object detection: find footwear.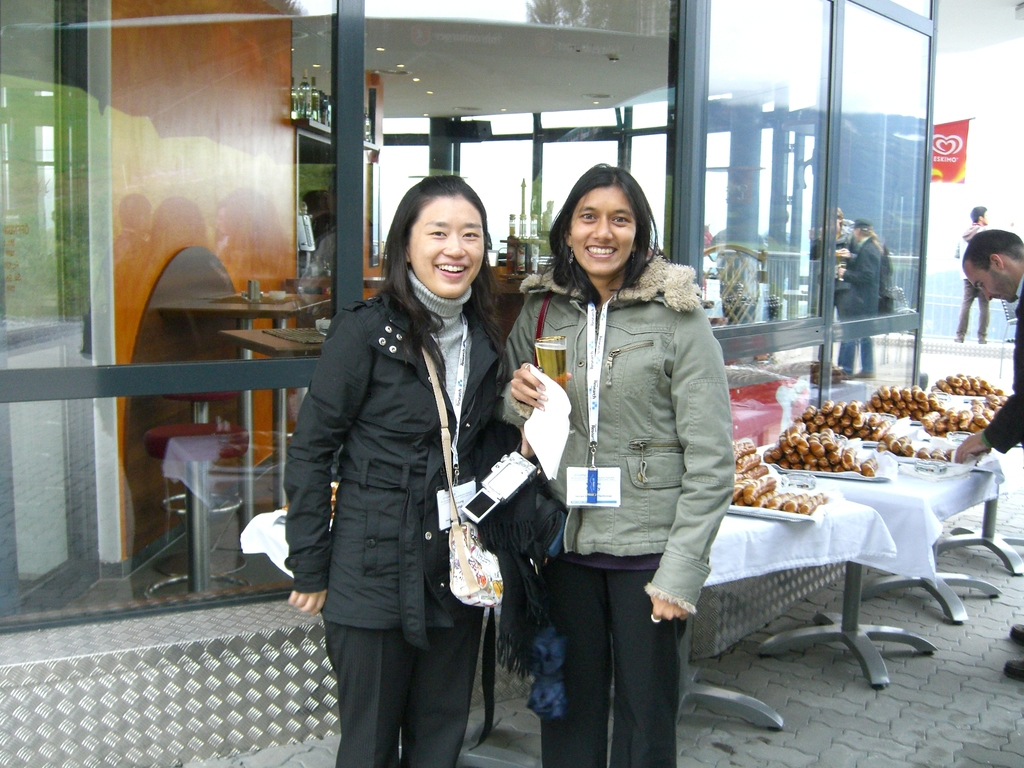
<box>1004,660,1023,682</box>.
